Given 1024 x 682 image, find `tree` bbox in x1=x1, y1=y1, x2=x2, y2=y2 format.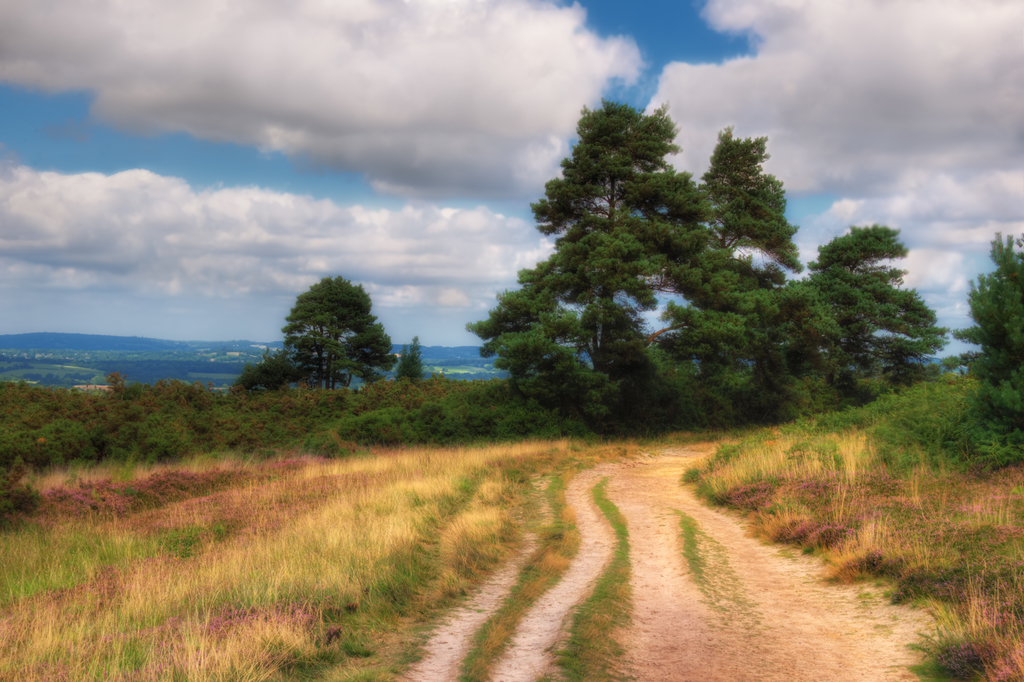
x1=235, y1=347, x2=299, y2=398.
